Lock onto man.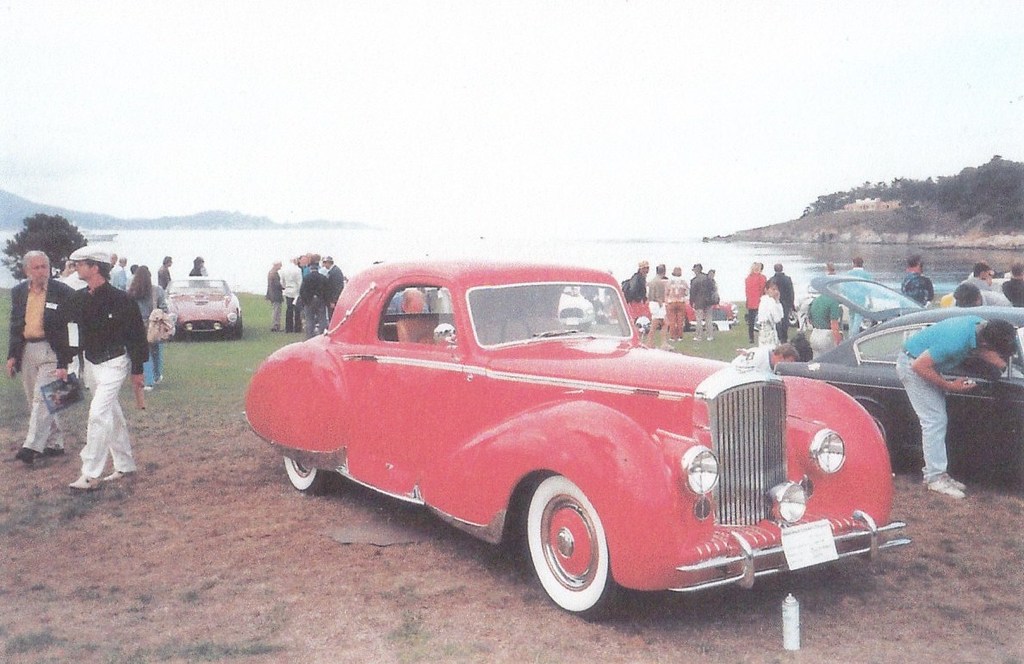
Locked: [268, 260, 284, 325].
